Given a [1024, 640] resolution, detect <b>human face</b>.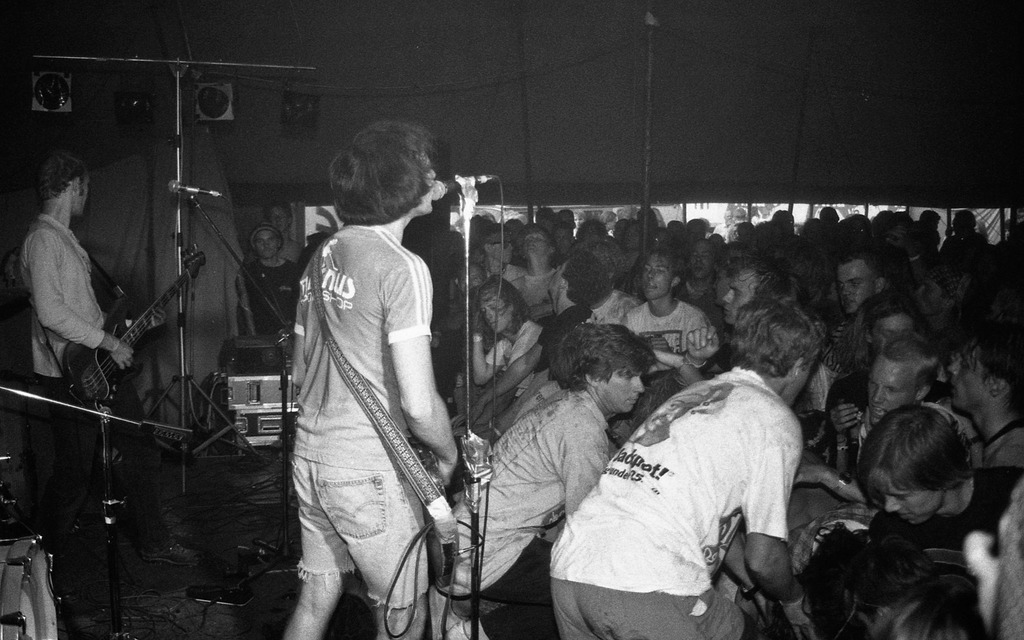
box=[271, 205, 289, 230].
